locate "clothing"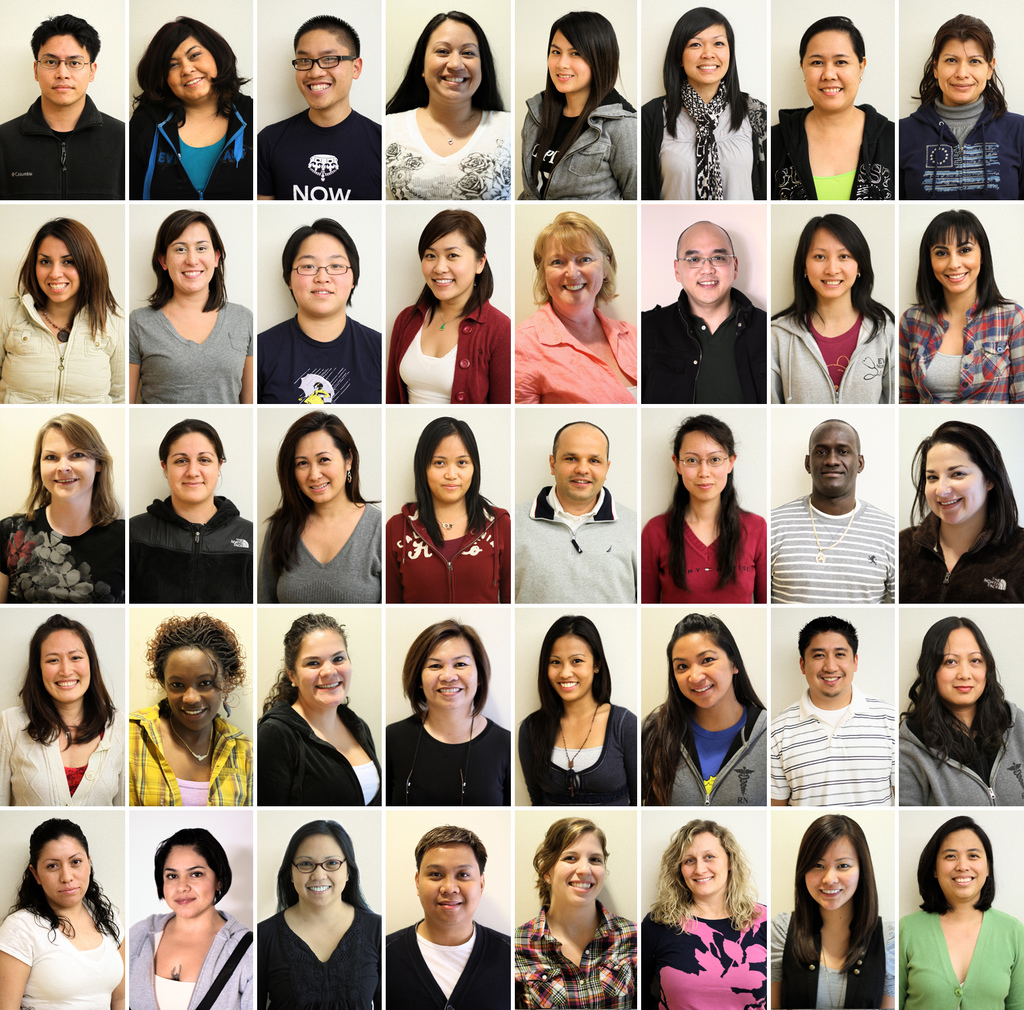
region(780, 310, 892, 402)
